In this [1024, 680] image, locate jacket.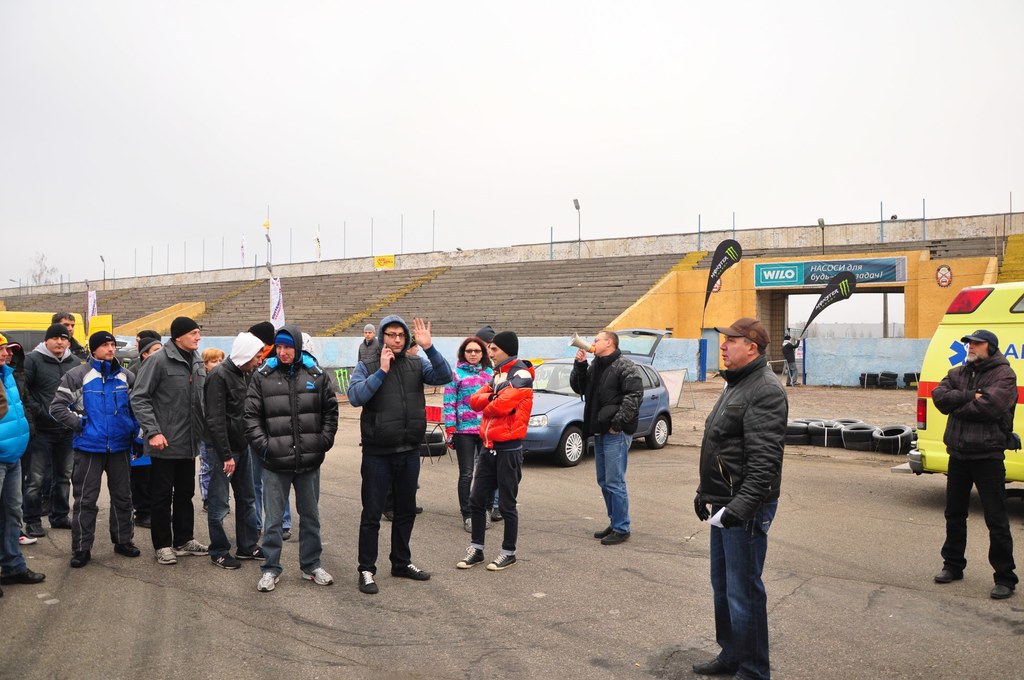
Bounding box: box=[49, 352, 147, 451].
